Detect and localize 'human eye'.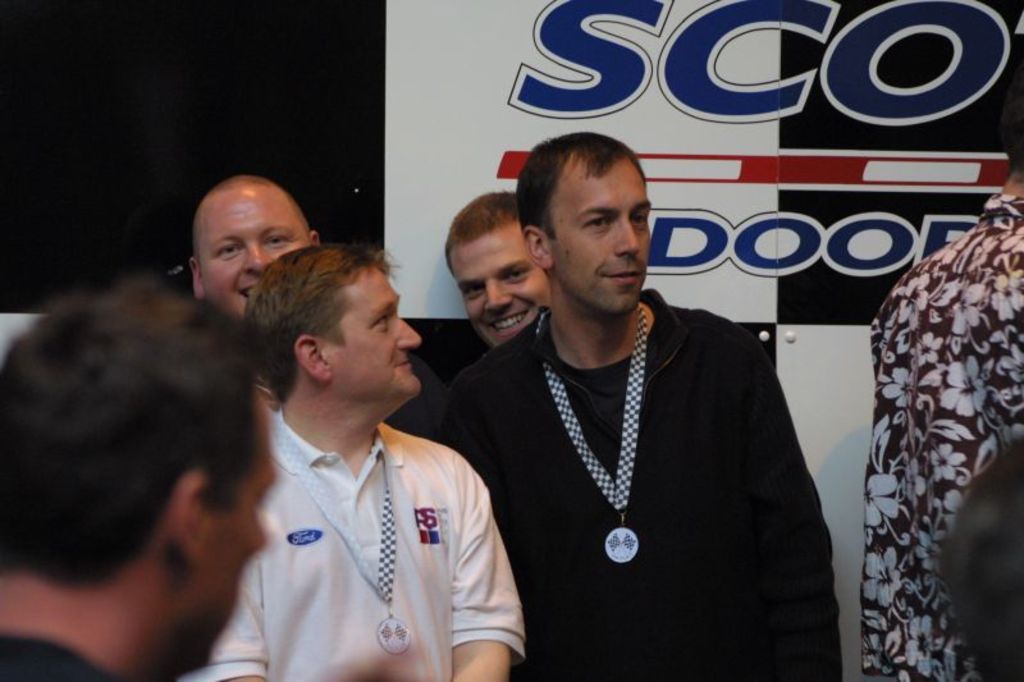
Localized at rect(584, 210, 612, 235).
